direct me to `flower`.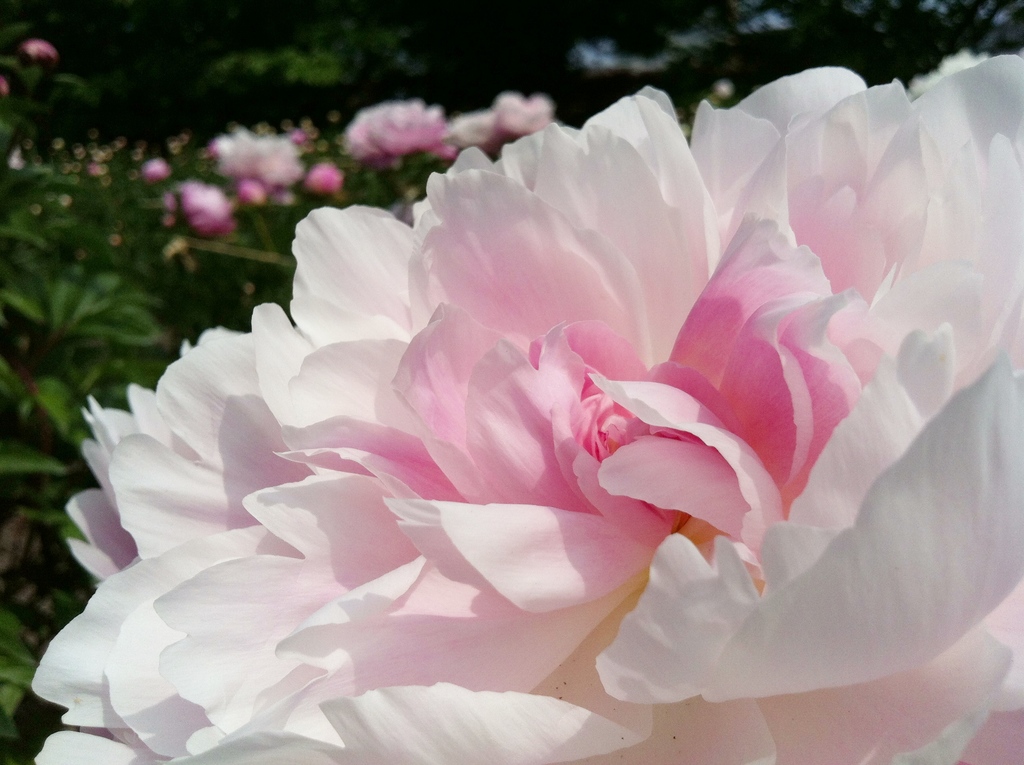
Direction: box(0, 79, 9, 96).
